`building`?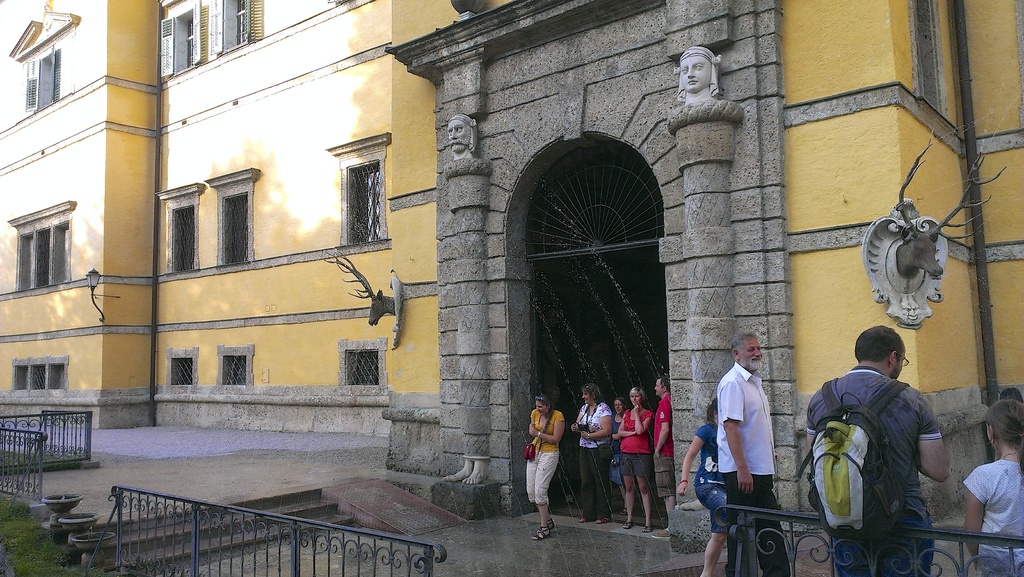
box(0, 0, 1023, 576)
